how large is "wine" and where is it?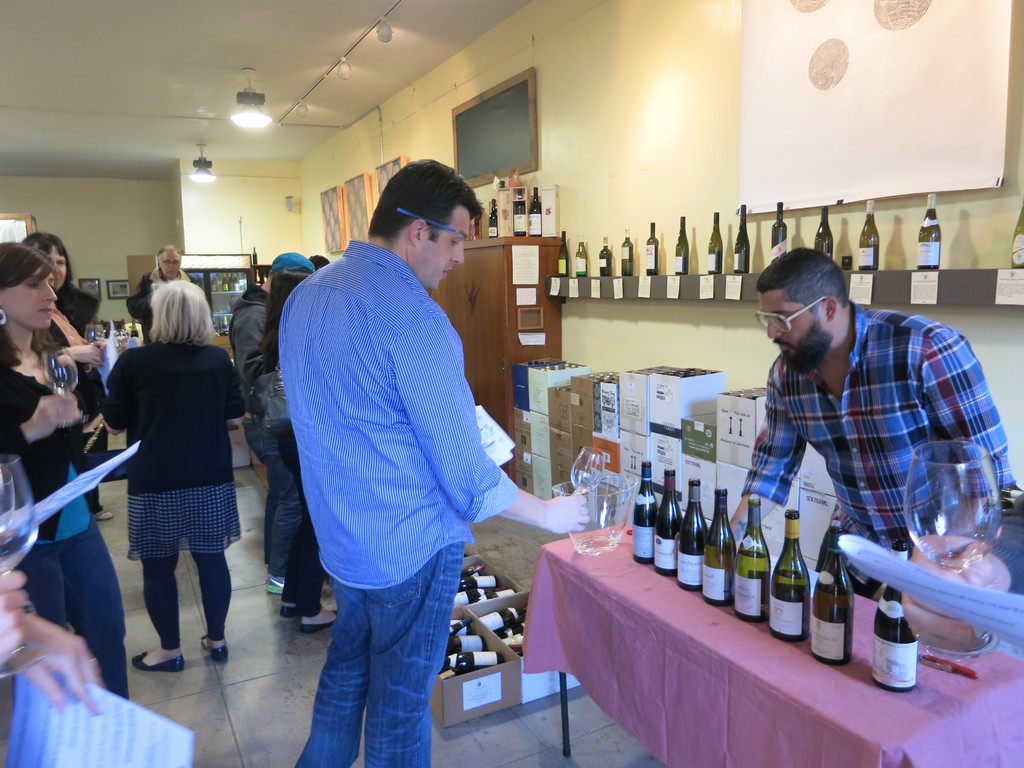
Bounding box: x1=254 y1=270 x2=260 y2=289.
